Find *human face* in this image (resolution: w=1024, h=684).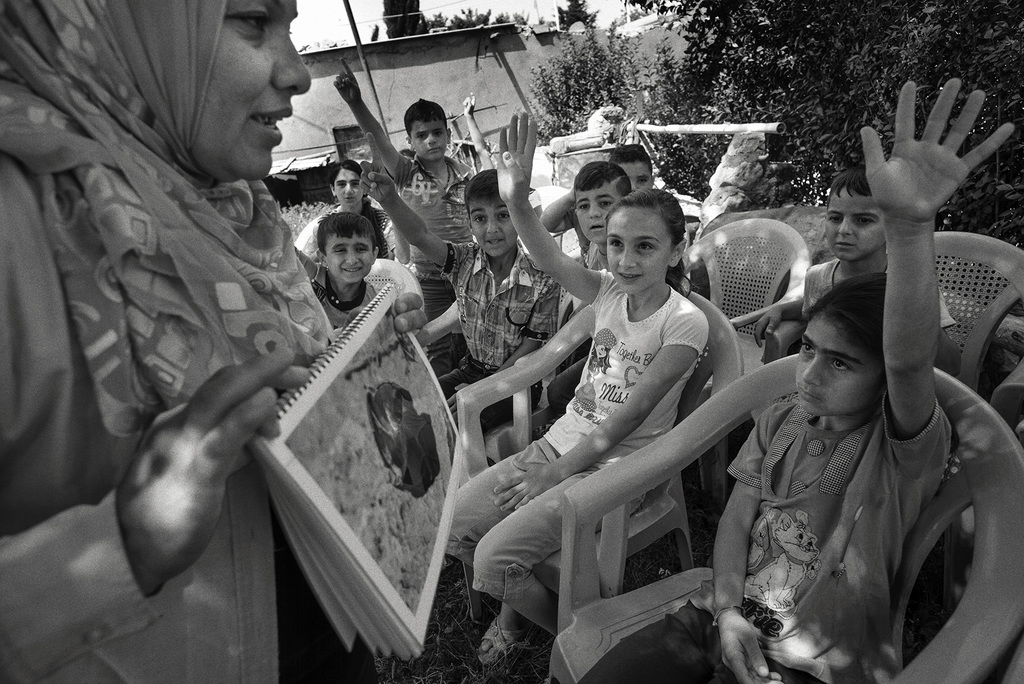
locate(825, 187, 888, 262).
